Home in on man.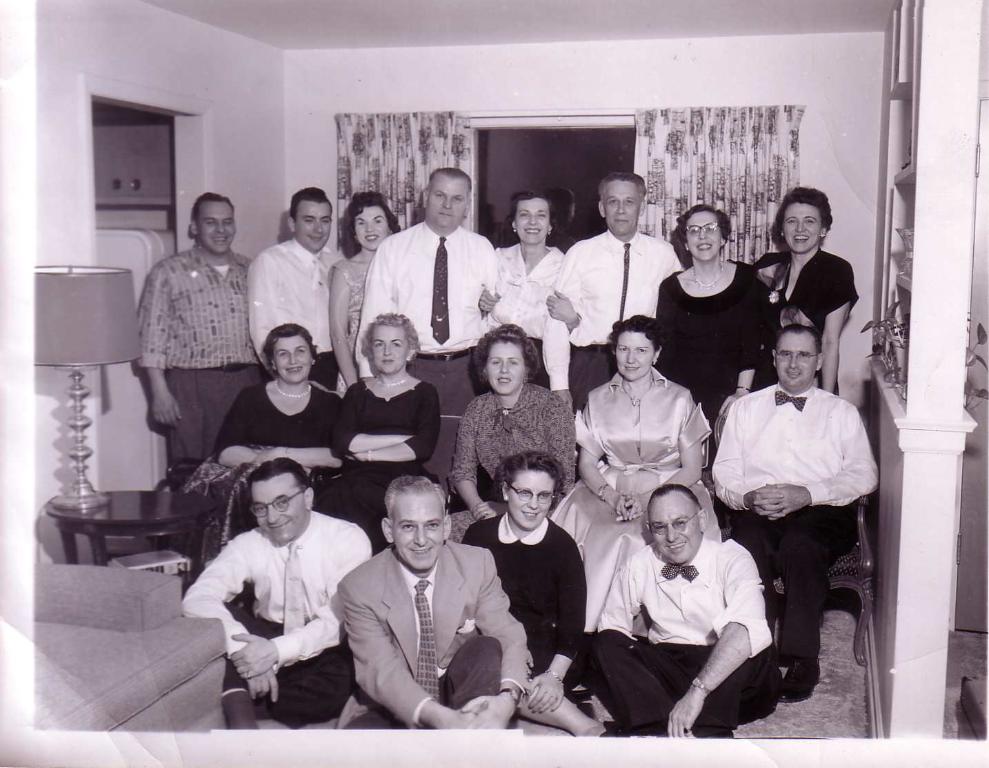
Homed in at (587, 484, 780, 738).
